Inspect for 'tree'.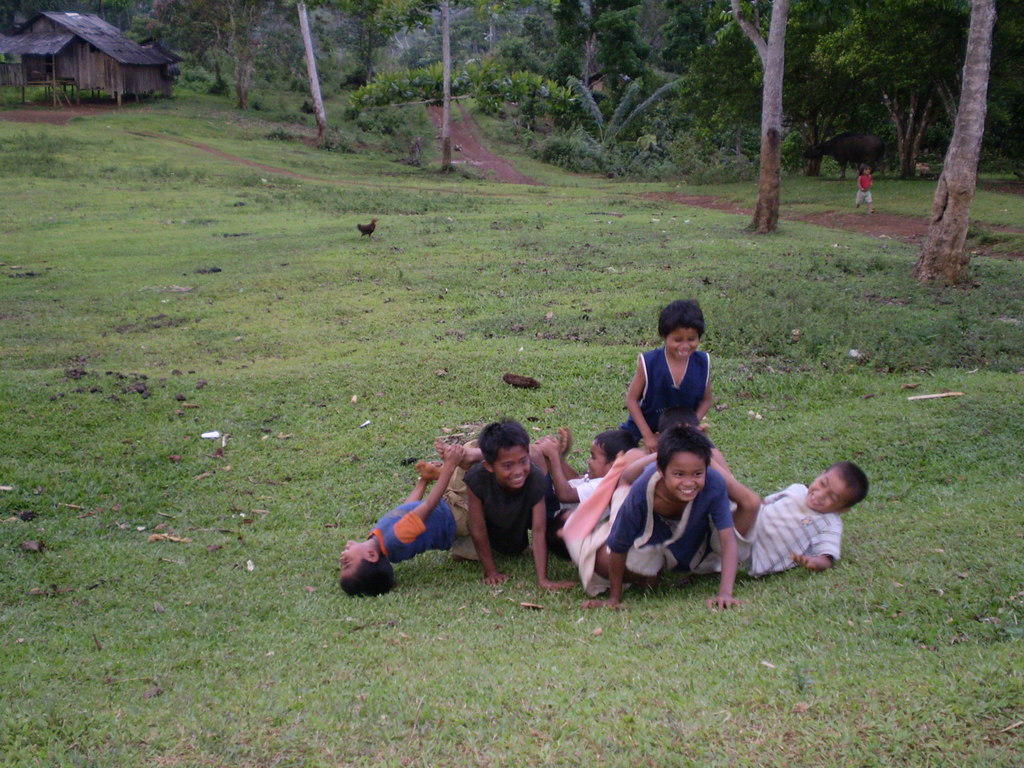
Inspection: 911/0/977/291.
